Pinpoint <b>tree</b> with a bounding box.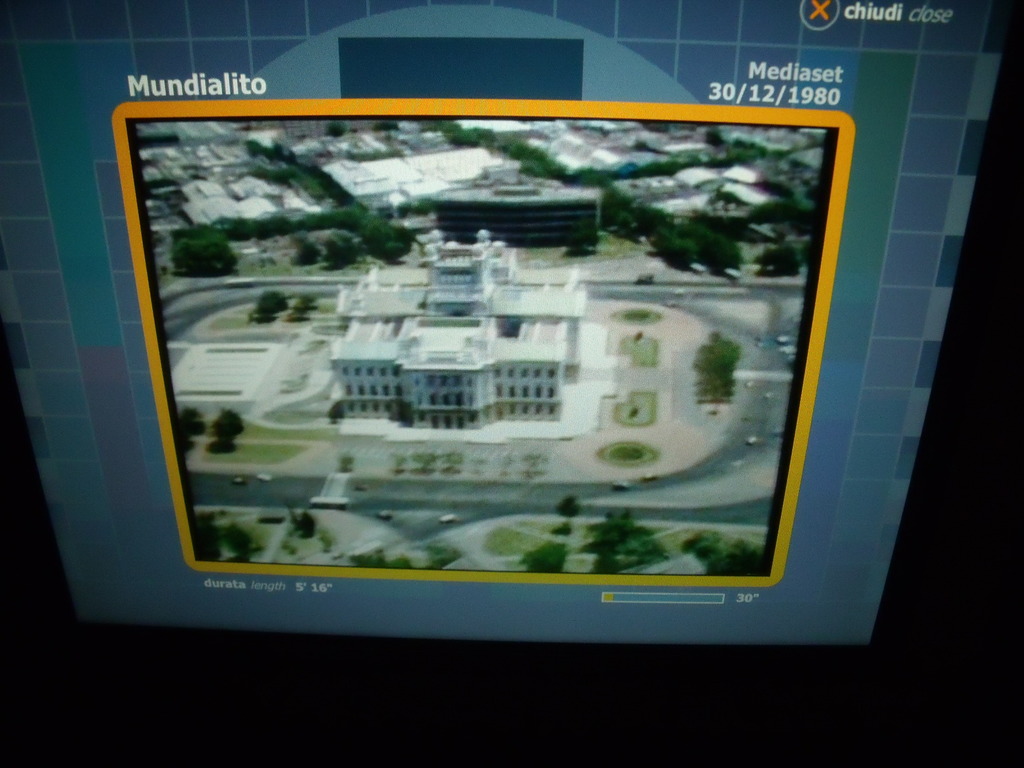
<bbox>292, 291, 307, 319</bbox>.
